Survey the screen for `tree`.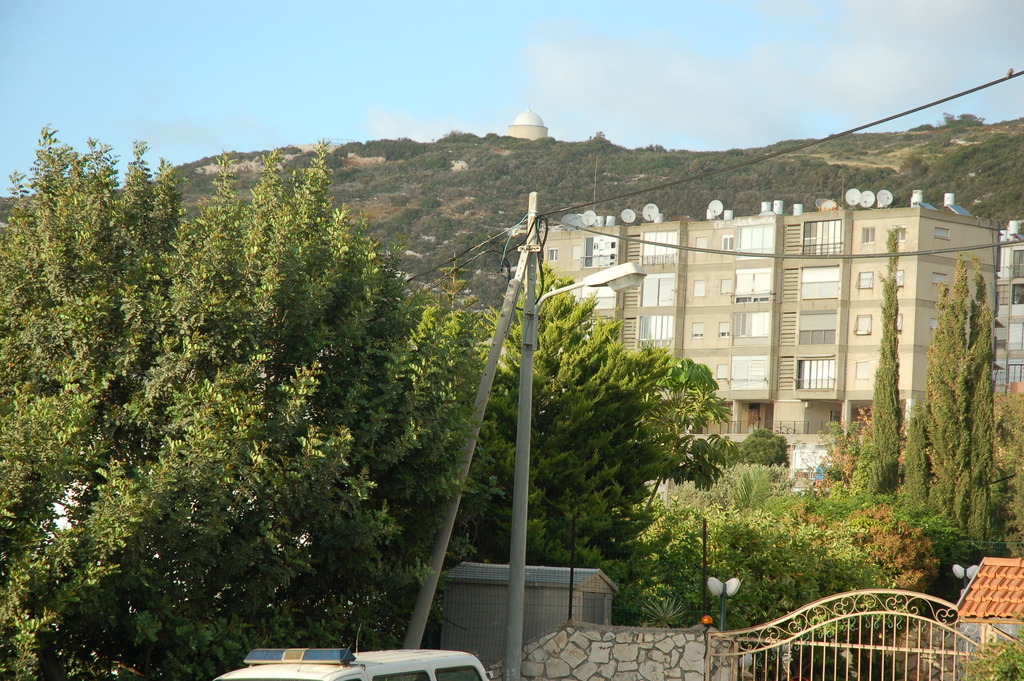
Survey found: locate(859, 224, 904, 503).
